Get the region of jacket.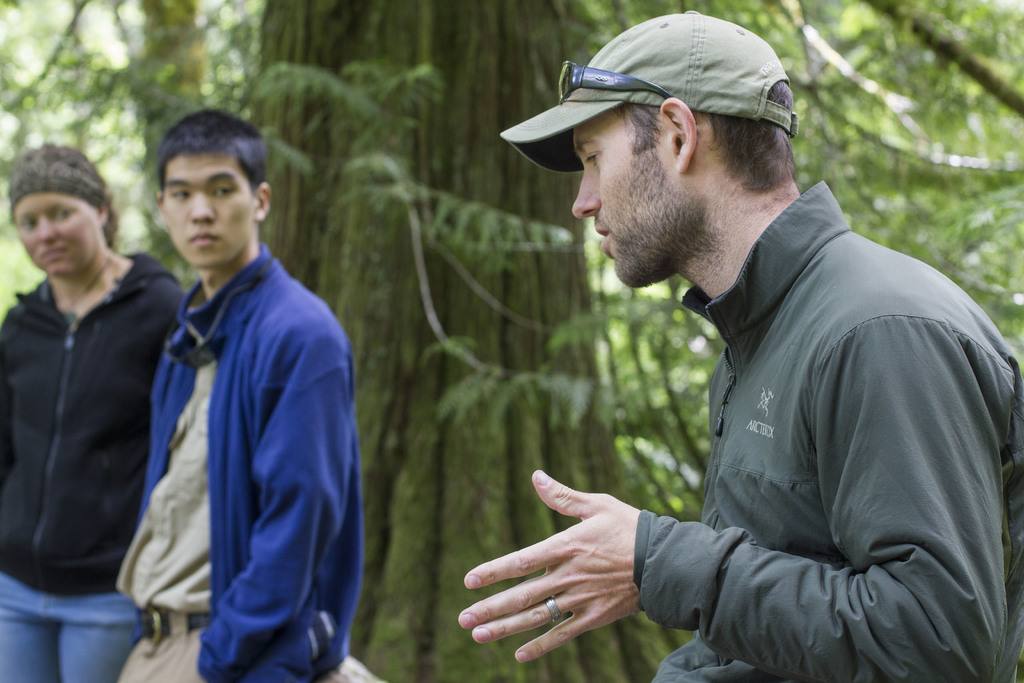
pyautogui.locateOnScreen(0, 254, 185, 595).
